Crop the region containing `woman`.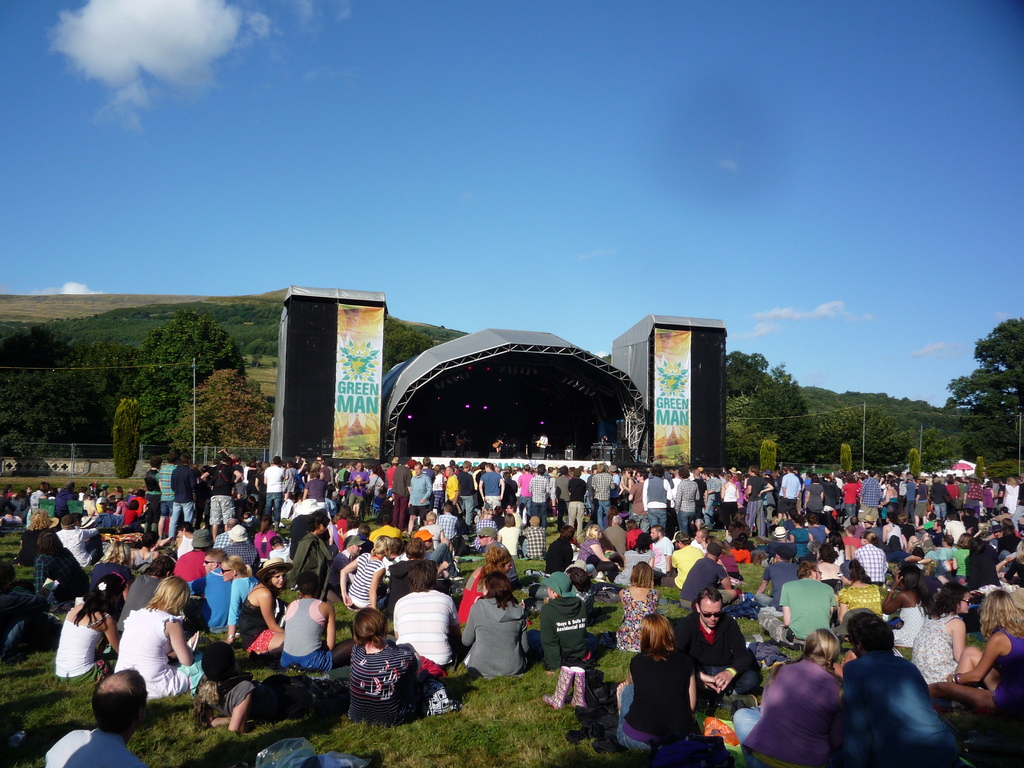
Crop region: [left=113, top=577, right=204, bottom=701].
